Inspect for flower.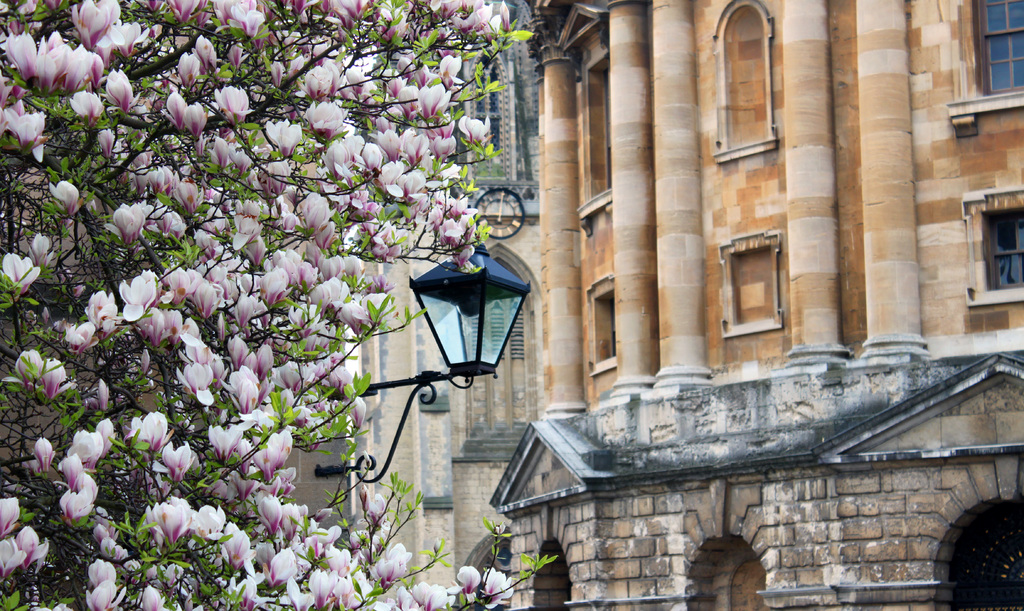
Inspection: box(266, 424, 291, 479).
